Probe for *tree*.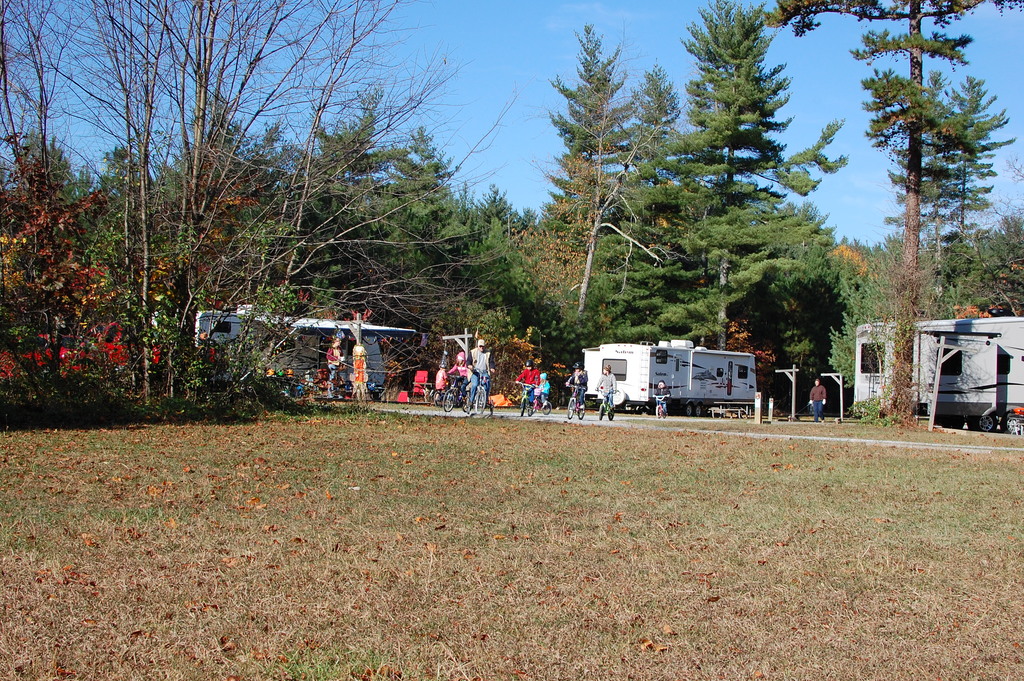
Probe result: <bbox>849, 26, 1007, 406</bbox>.
